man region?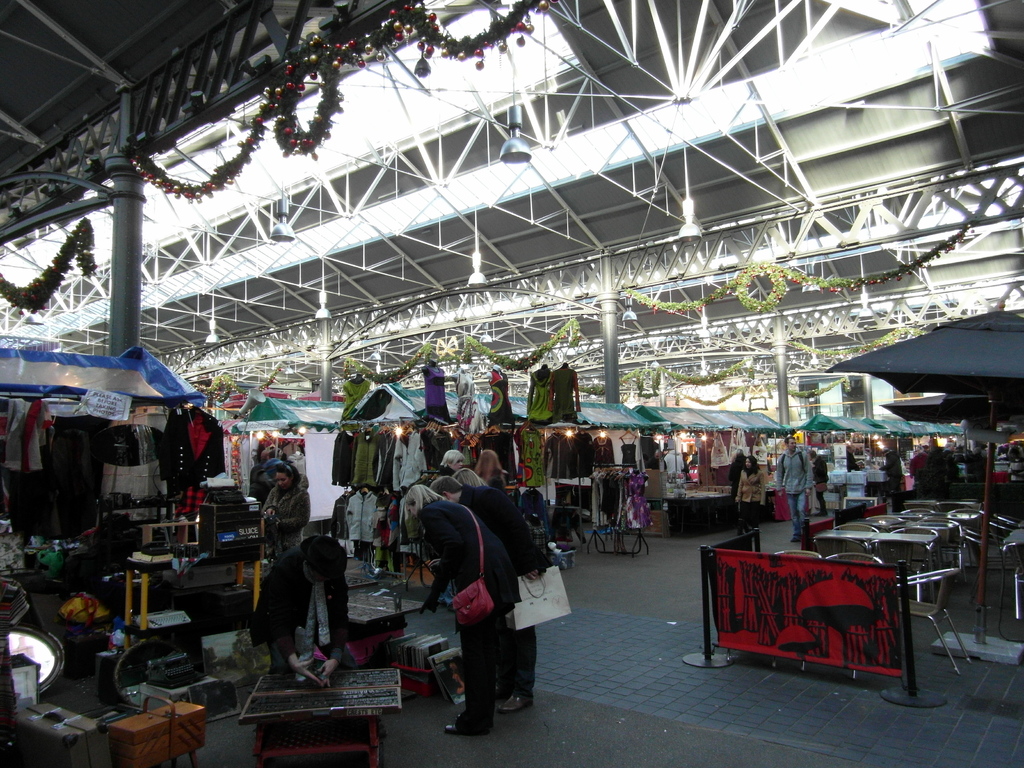
[429, 472, 550, 712]
